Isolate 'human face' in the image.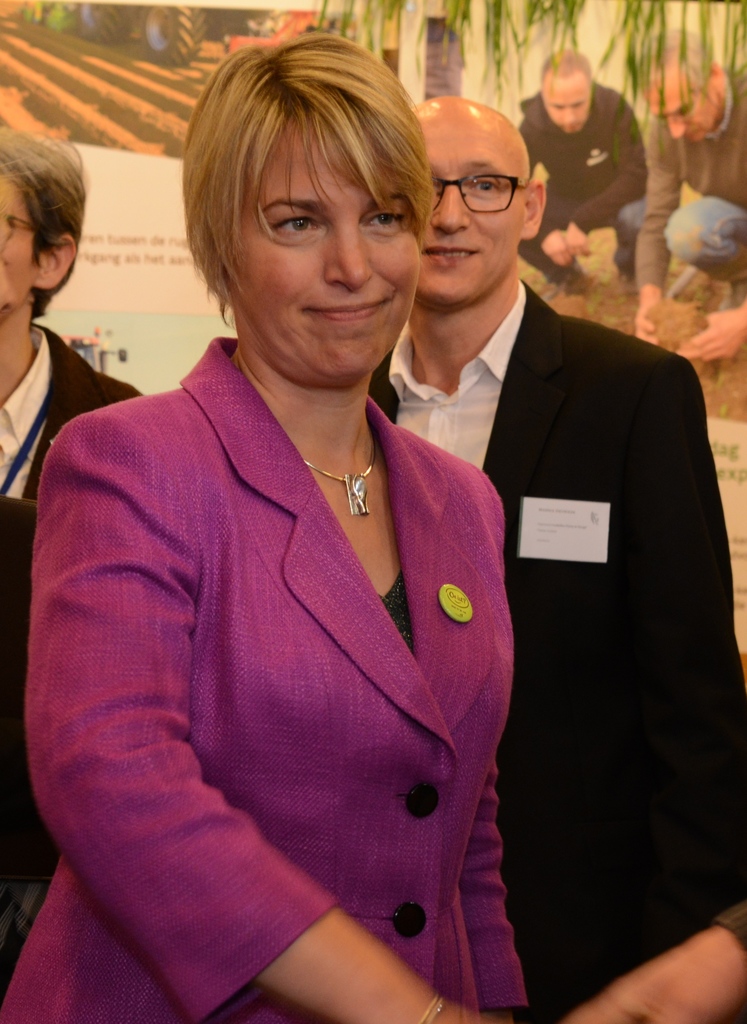
Isolated region: [x1=0, y1=180, x2=35, y2=317].
